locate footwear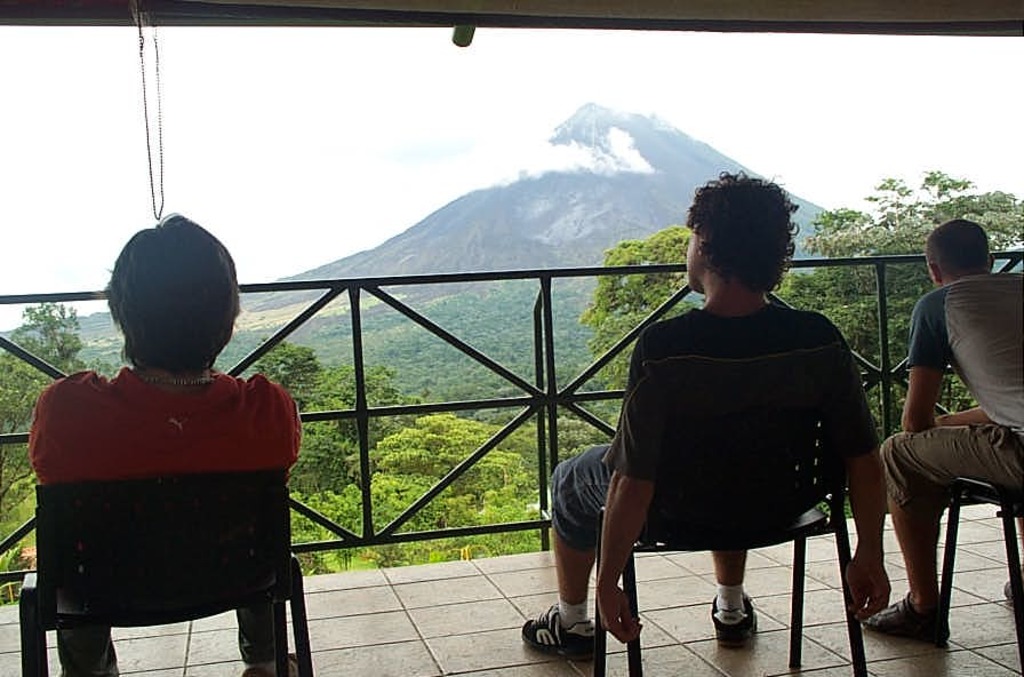
{"x1": 61, "y1": 660, "x2": 121, "y2": 676}
